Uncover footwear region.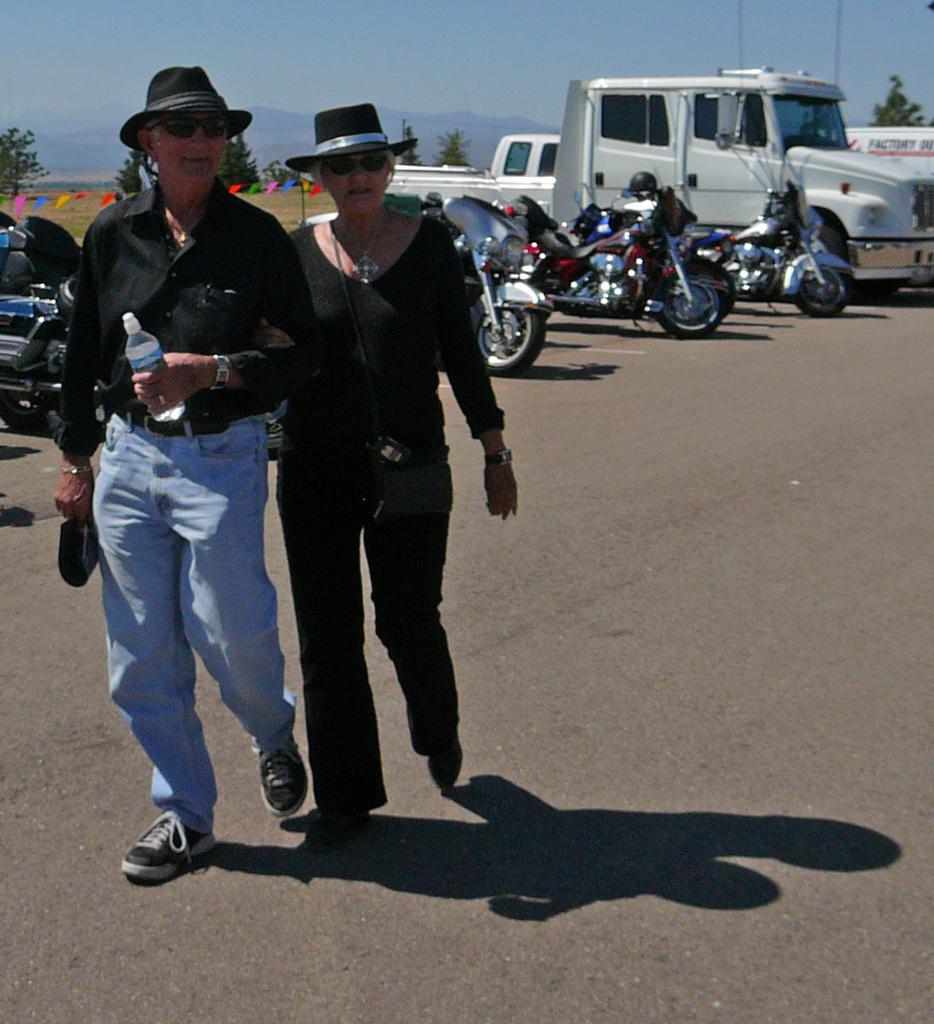
Uncovered: (x1=111, y1=793, x2=206, y2=888).
